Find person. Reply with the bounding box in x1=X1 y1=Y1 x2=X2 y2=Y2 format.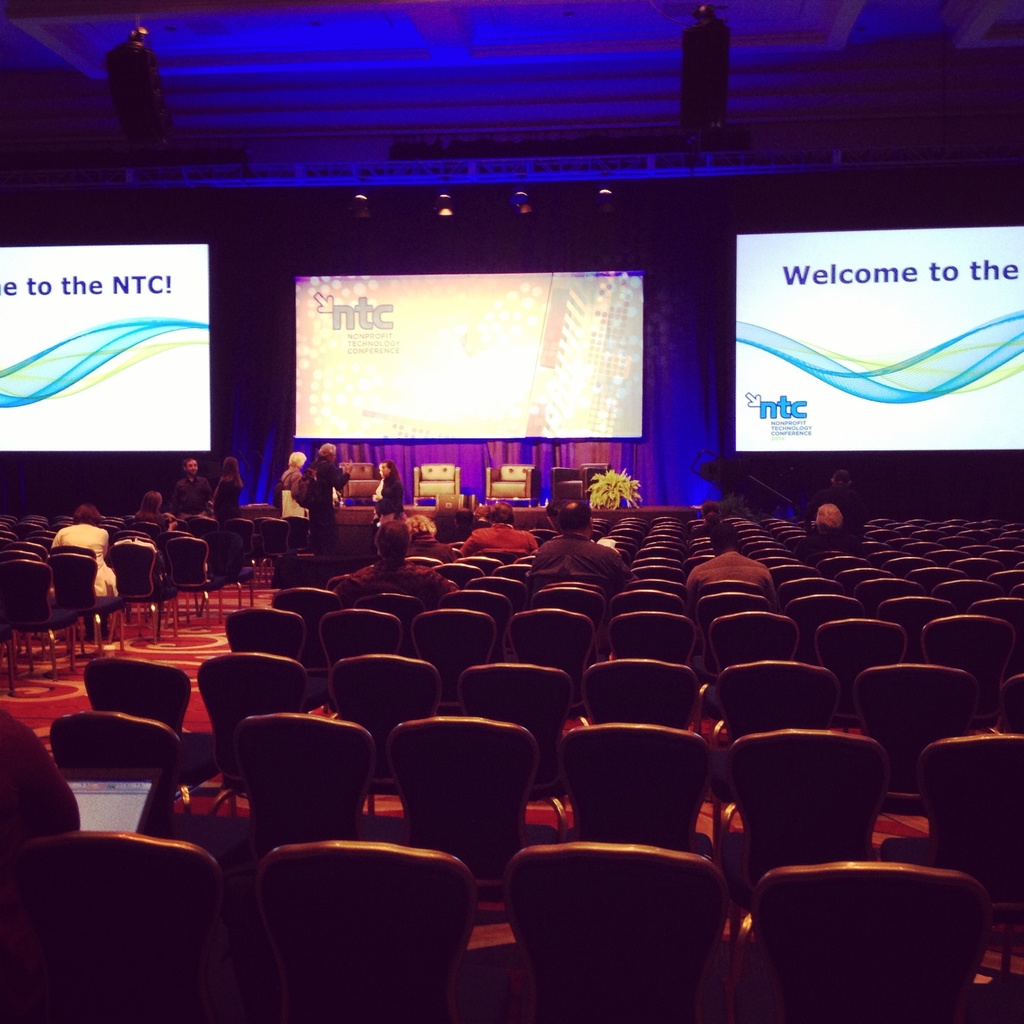
x1=372 y1=454 x2=406 y2=520.
